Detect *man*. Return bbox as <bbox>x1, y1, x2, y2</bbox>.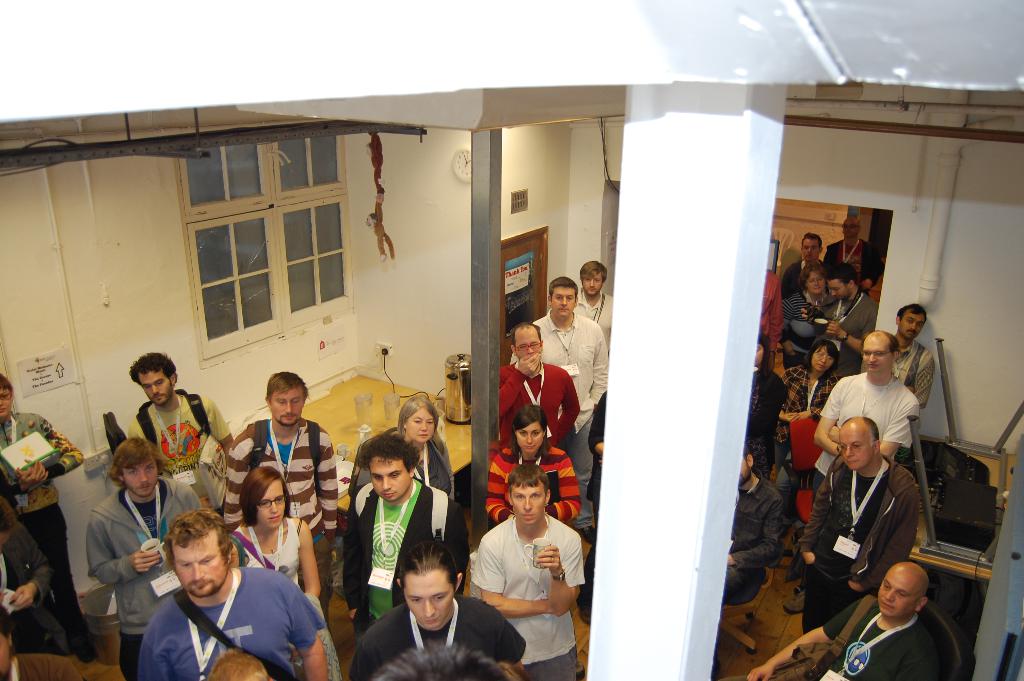
<bbox>895, 305, 937, 411</bbox>.
